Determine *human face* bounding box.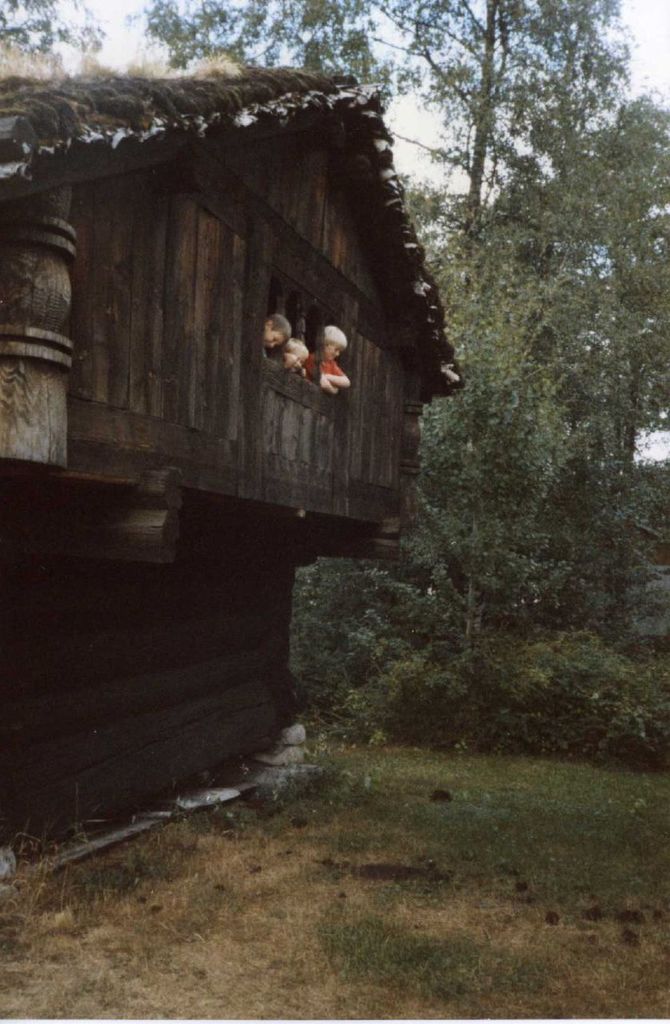
Determined: region(324, 344, 339, 358).
